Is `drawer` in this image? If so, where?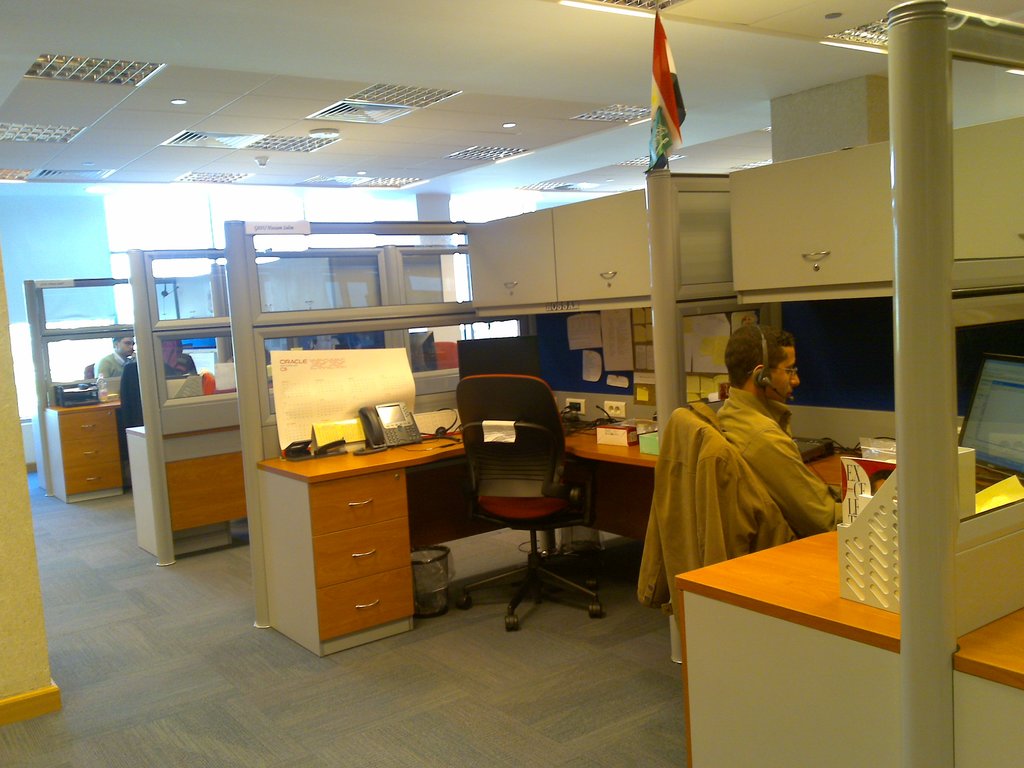
Yes, at region(38, 438, 119, 465).
